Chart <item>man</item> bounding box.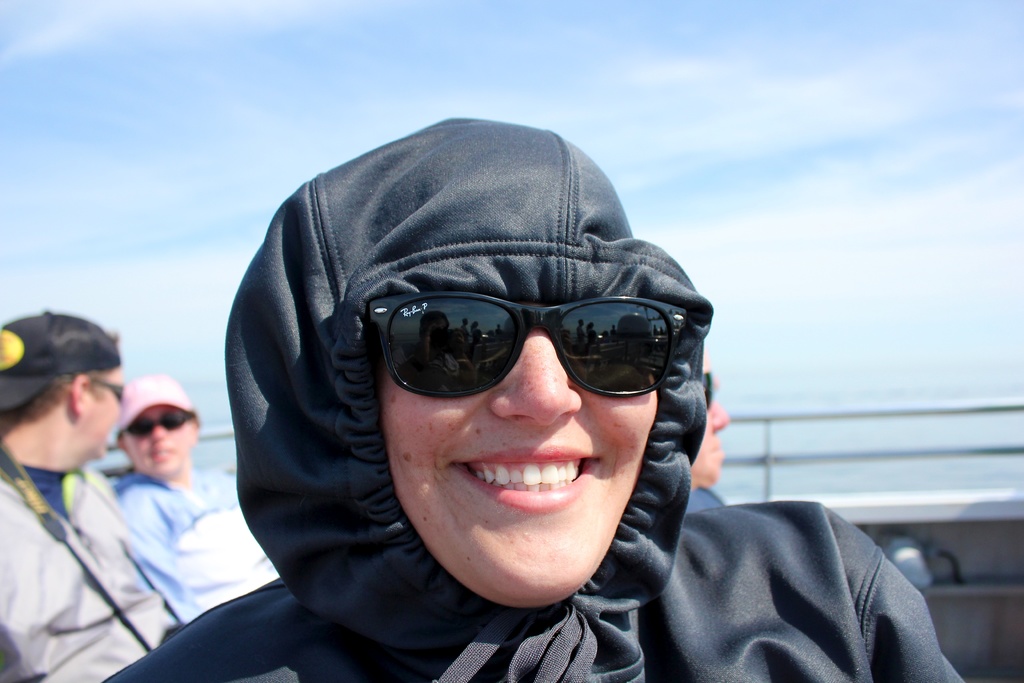
Charted: (x1=101, y1=111, x2=968, y2=682).
